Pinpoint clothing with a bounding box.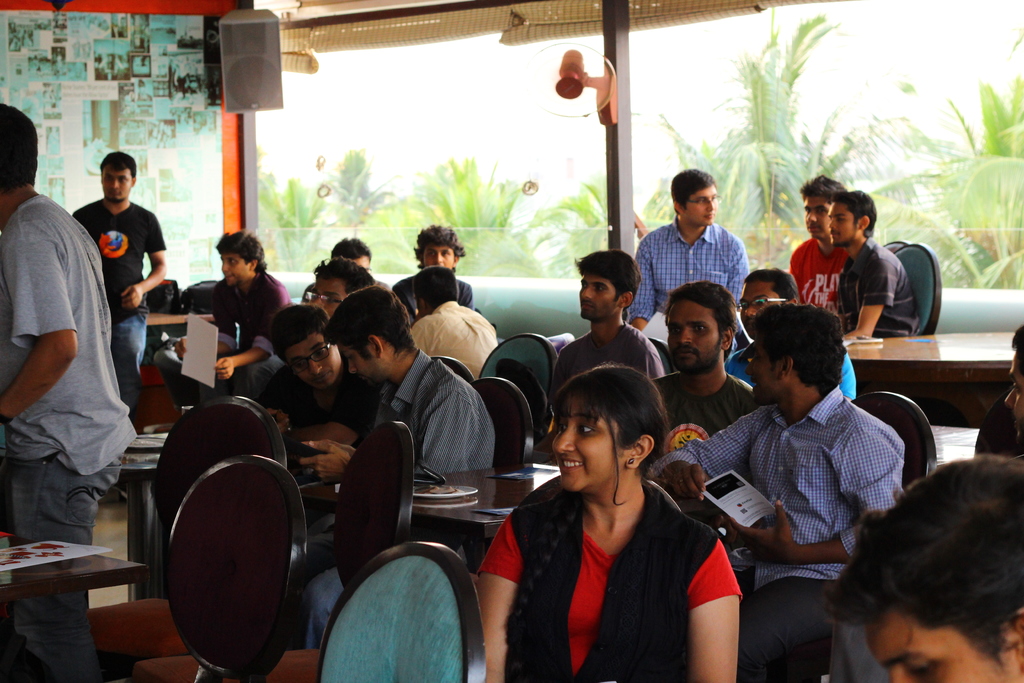
835,236,911,338.
